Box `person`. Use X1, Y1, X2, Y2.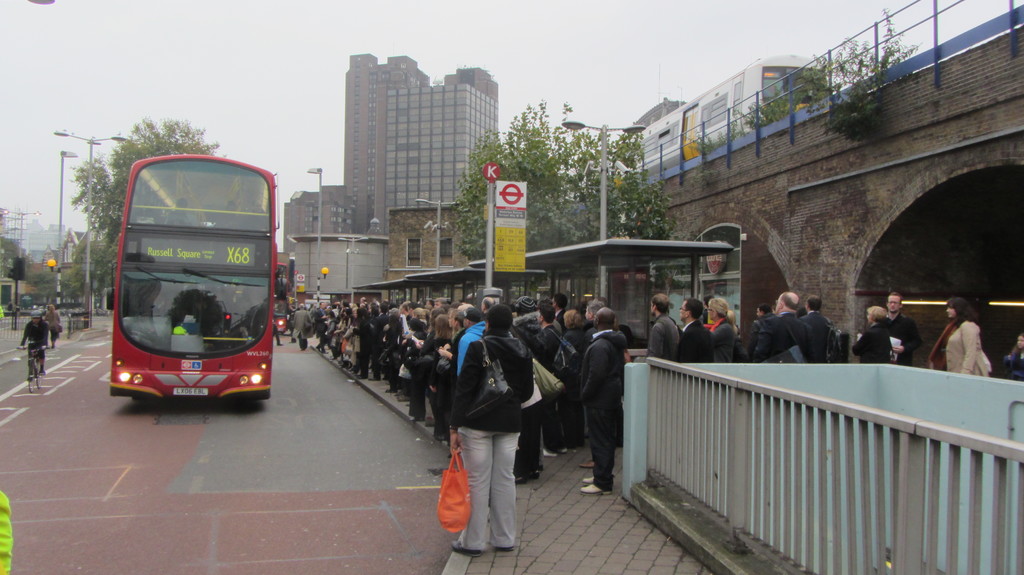
1004, 336, 1023, 375.
